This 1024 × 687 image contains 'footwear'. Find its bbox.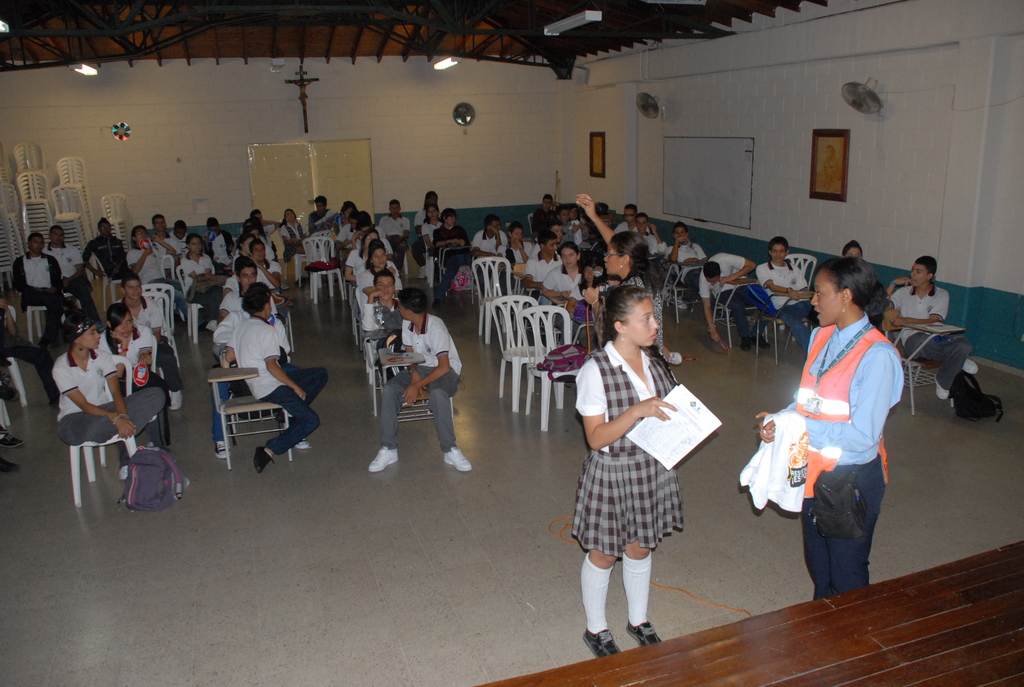
295/441/312/448.
